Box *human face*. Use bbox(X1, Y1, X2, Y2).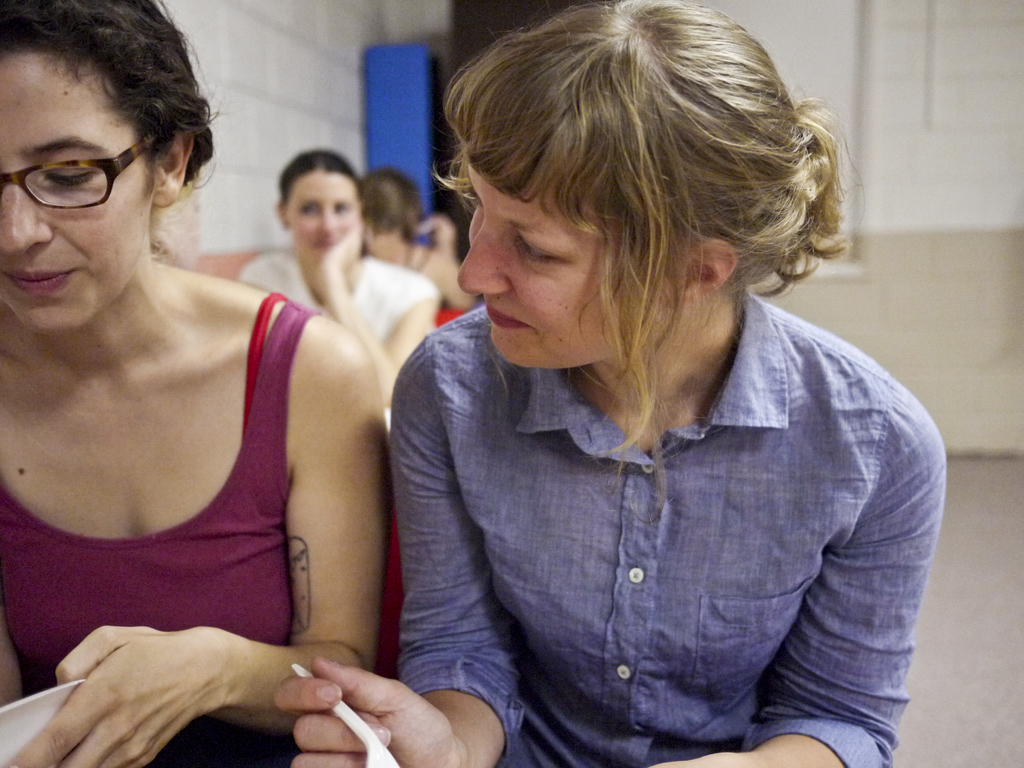
bbox(456, 161, 675, 368).
